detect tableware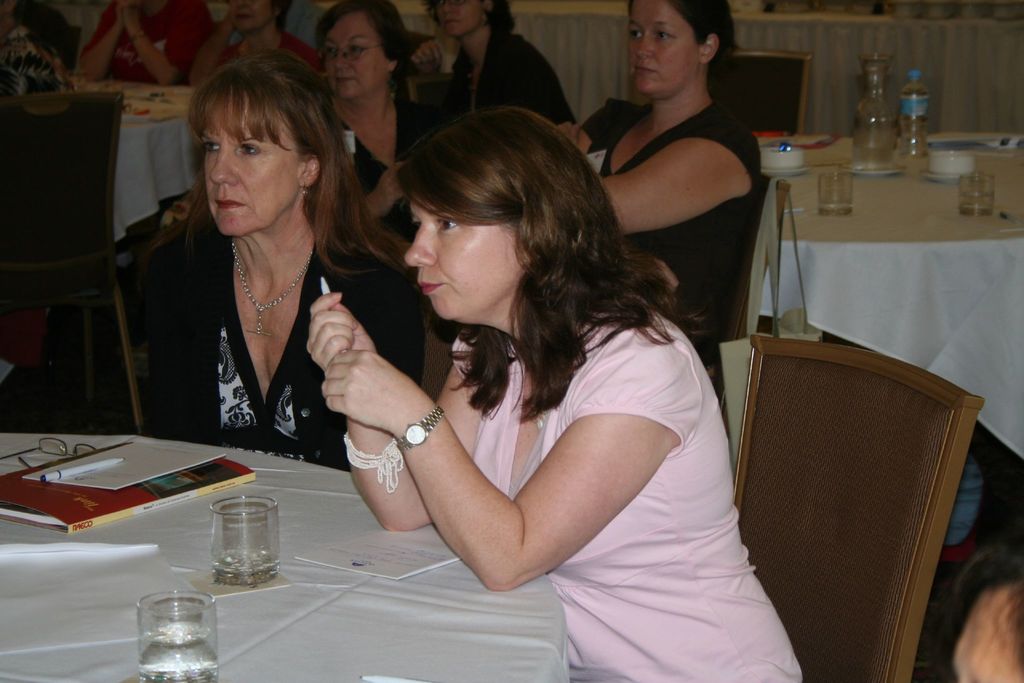
957,174,996,213
